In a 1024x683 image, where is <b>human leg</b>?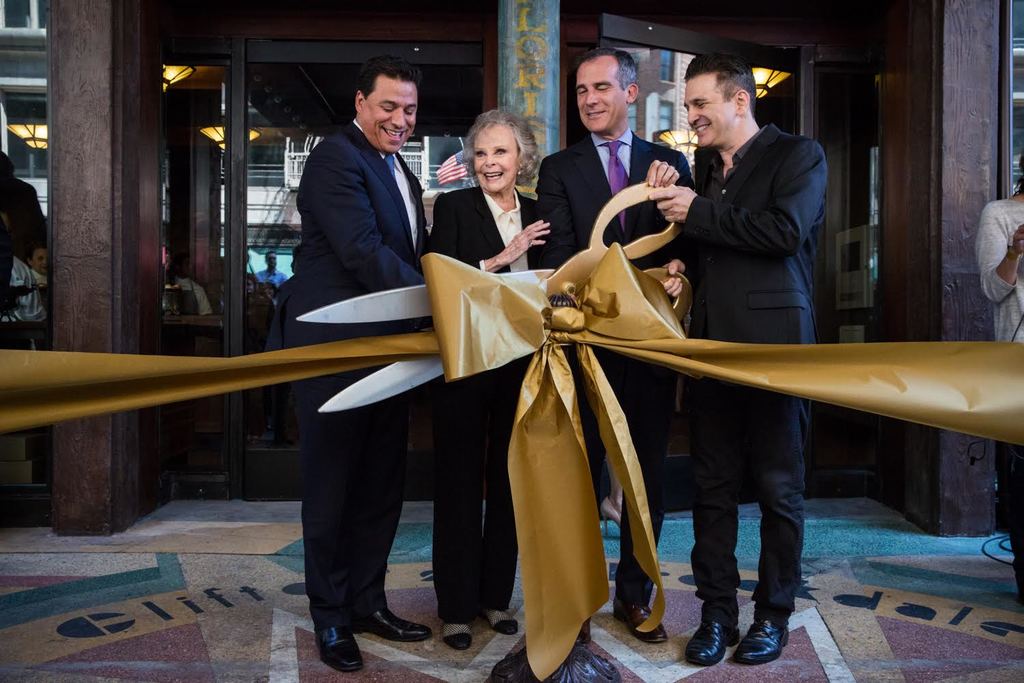
(x1=431, y1=378, x2=520, y2=652).
